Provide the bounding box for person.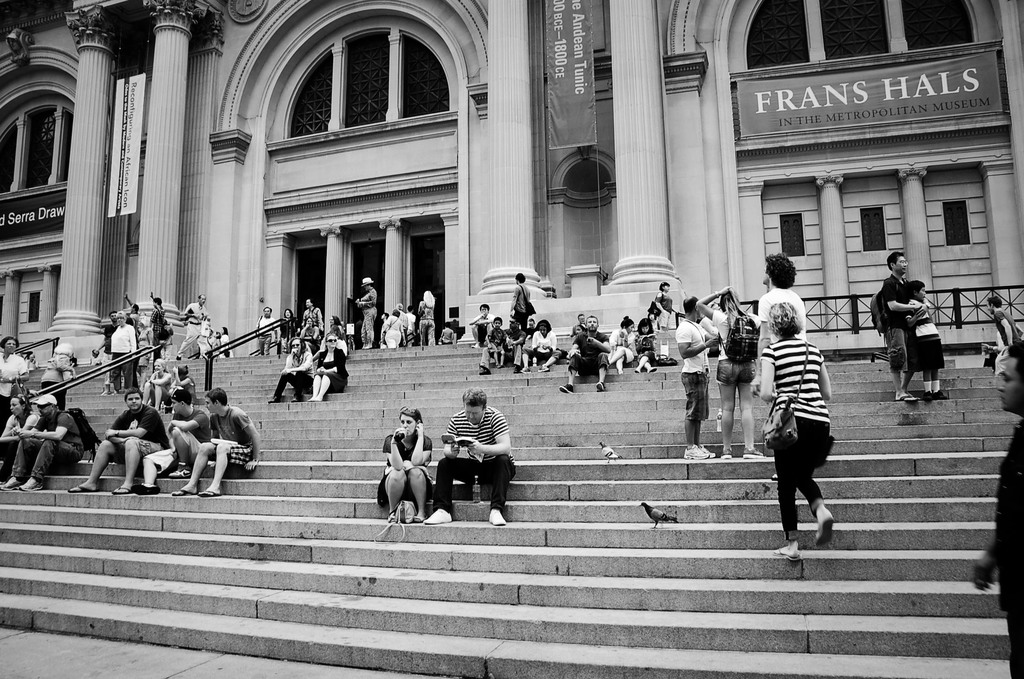
rect(374, 403, 426, 532).
